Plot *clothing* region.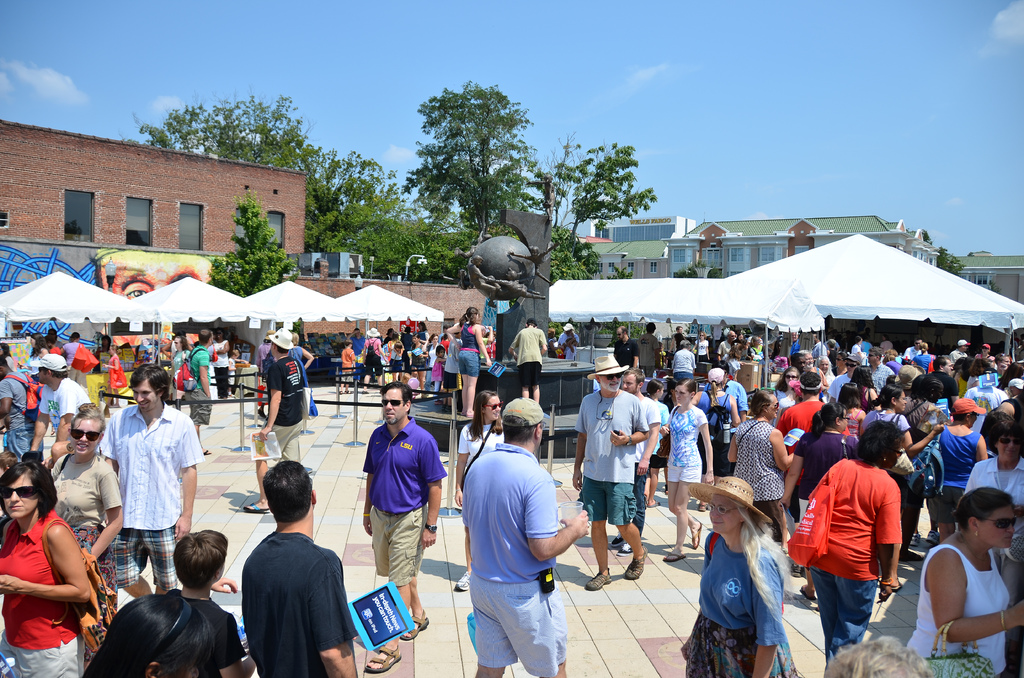
Plotted at select_region(681, 528, 799, 677).
